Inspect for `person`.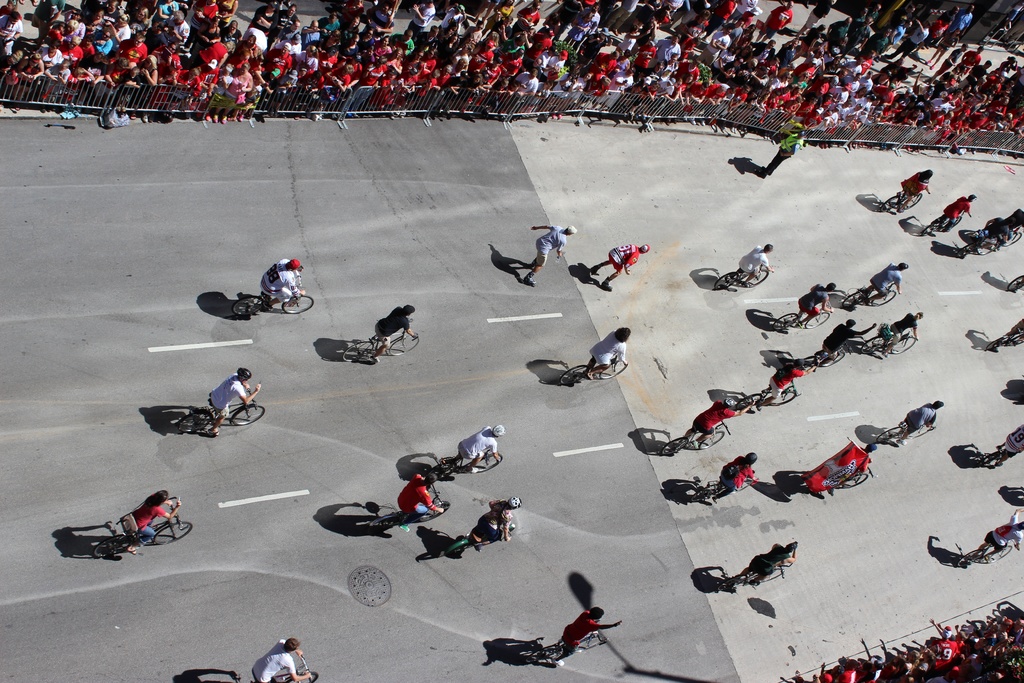
Inspection: select_region(713, 447, 764, 500).
